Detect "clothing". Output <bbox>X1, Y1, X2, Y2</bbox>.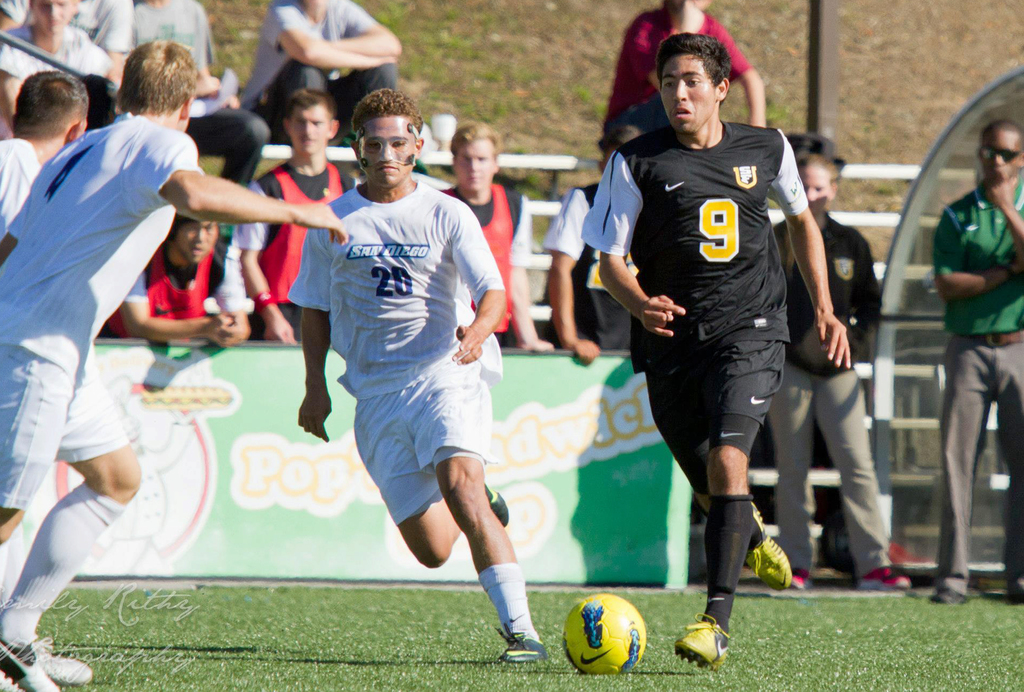
<bbox>111, 234, 252, 384</bbox>.
